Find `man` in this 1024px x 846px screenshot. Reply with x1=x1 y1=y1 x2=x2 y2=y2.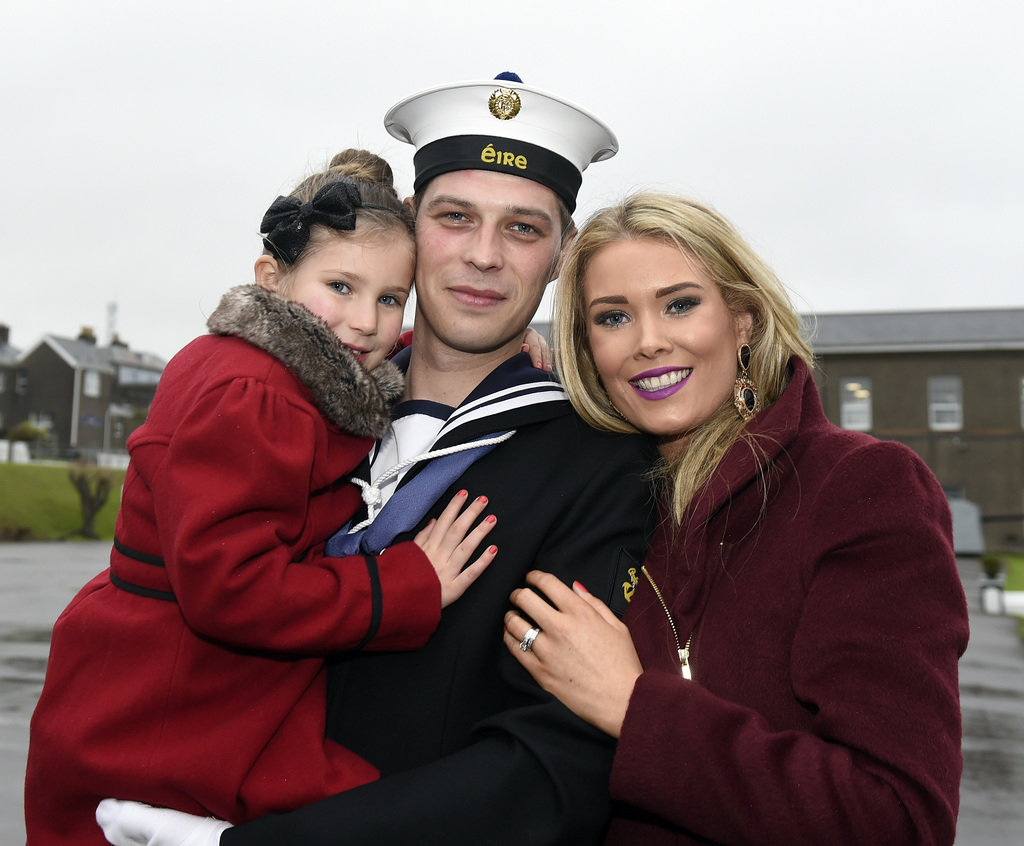
x1=105 y1=124 x2=727 y2=845.
